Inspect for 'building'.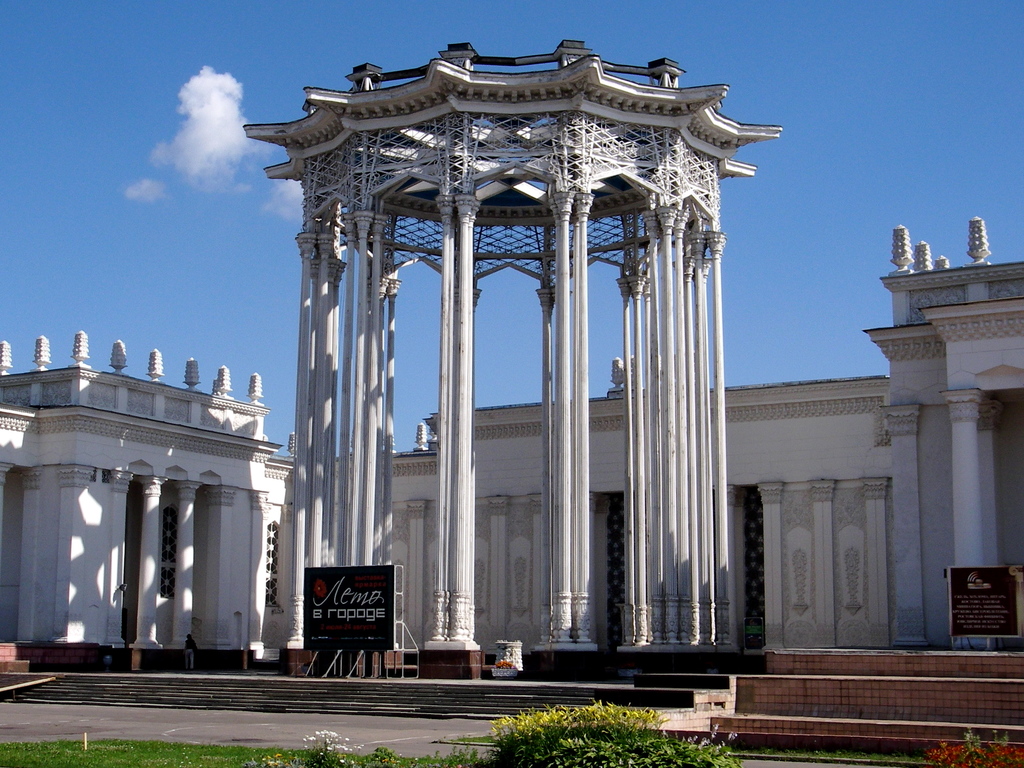
Inspection: 397,259,1023,680.
